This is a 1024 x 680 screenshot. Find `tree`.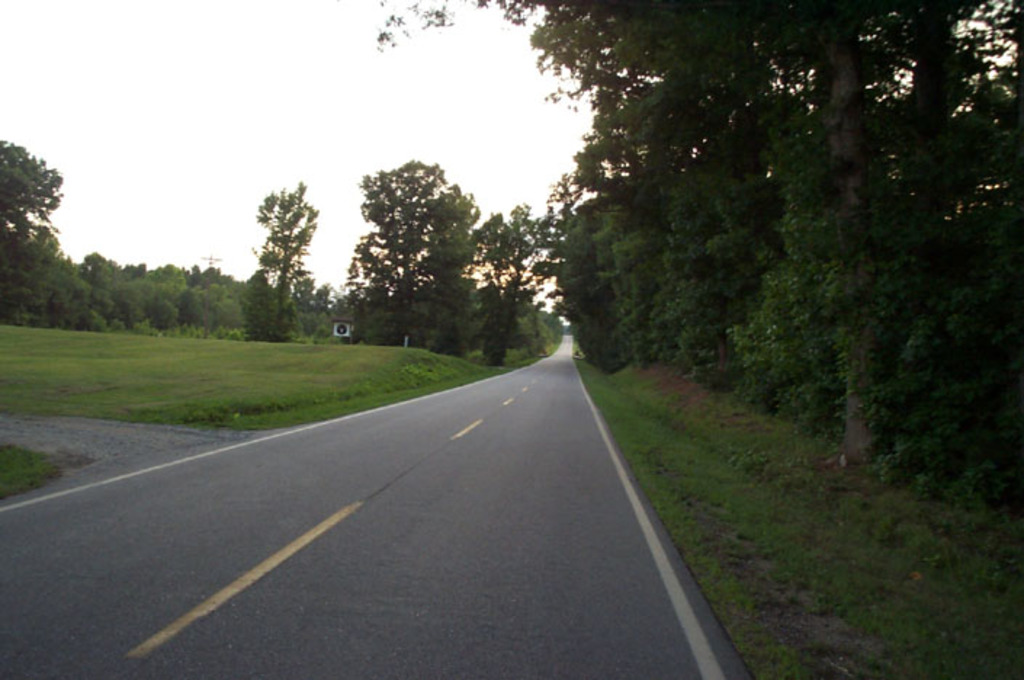
Bounding box: crop(235, 153, 324, 334).
